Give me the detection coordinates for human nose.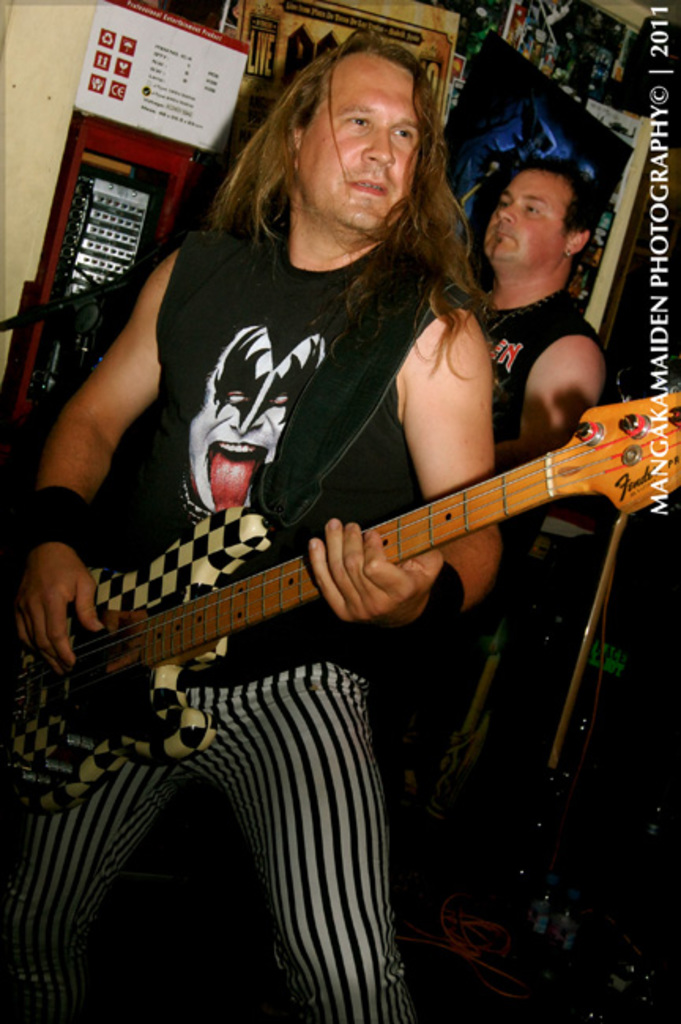
Rect(361, 134, 396, 167).
